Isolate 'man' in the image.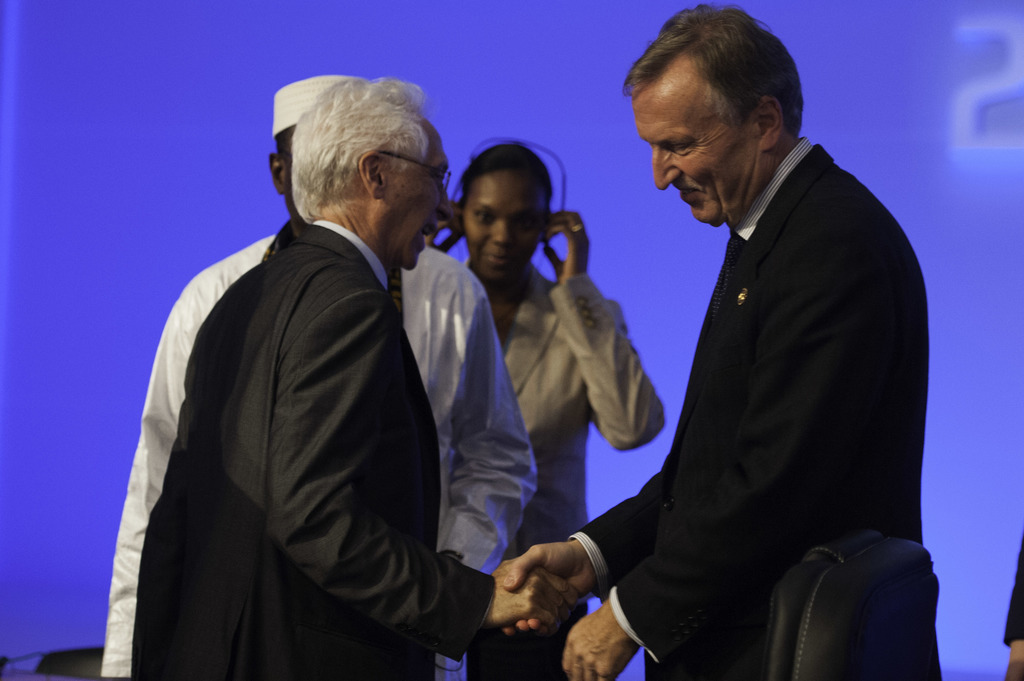
Isolated region: (left=101, top=77, right=540, bottom=680).
